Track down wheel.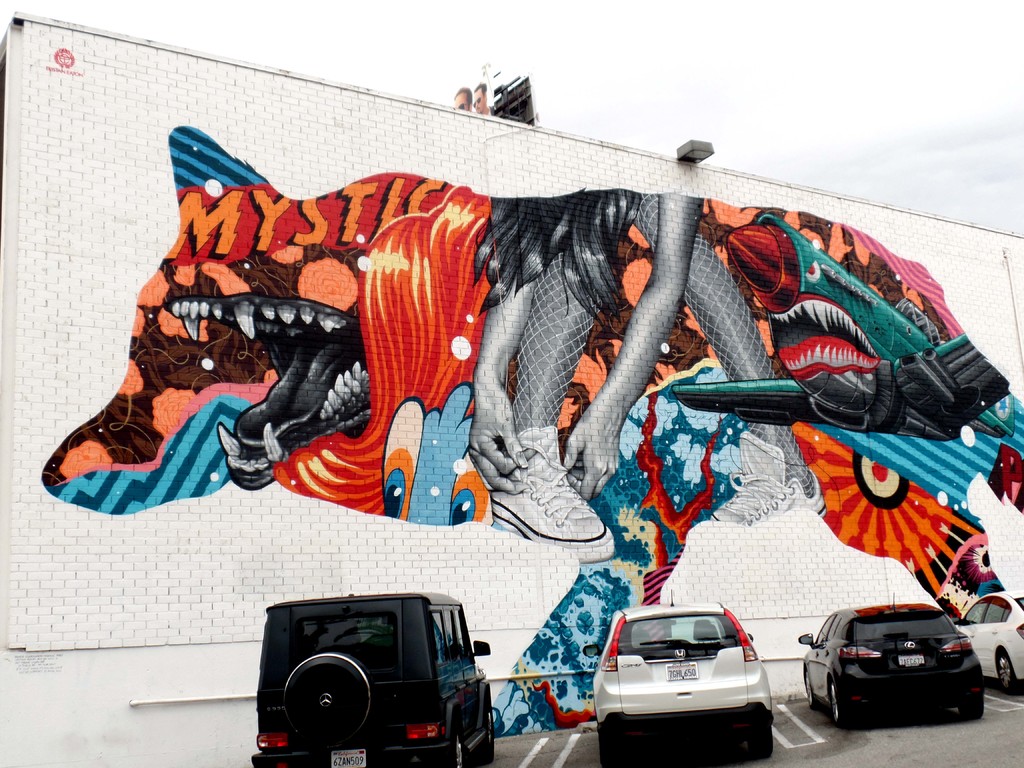
Tracked to (275, 644, 373, 749).
